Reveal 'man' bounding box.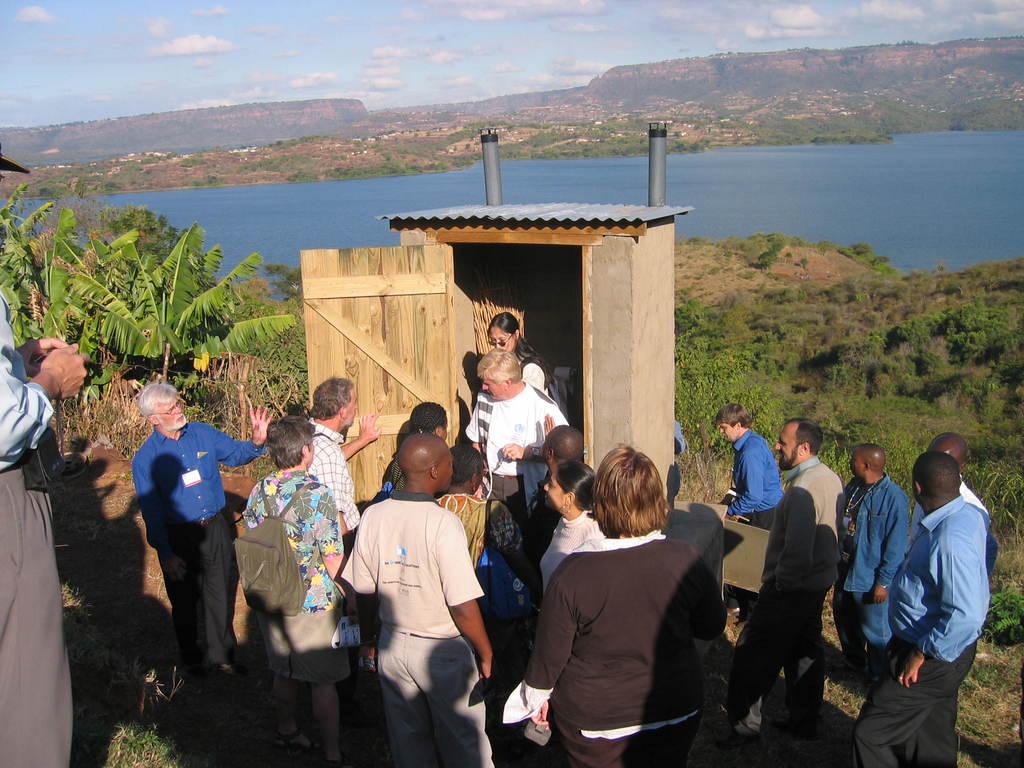
Revealed: bbox=[340, 431, 500, 767].
